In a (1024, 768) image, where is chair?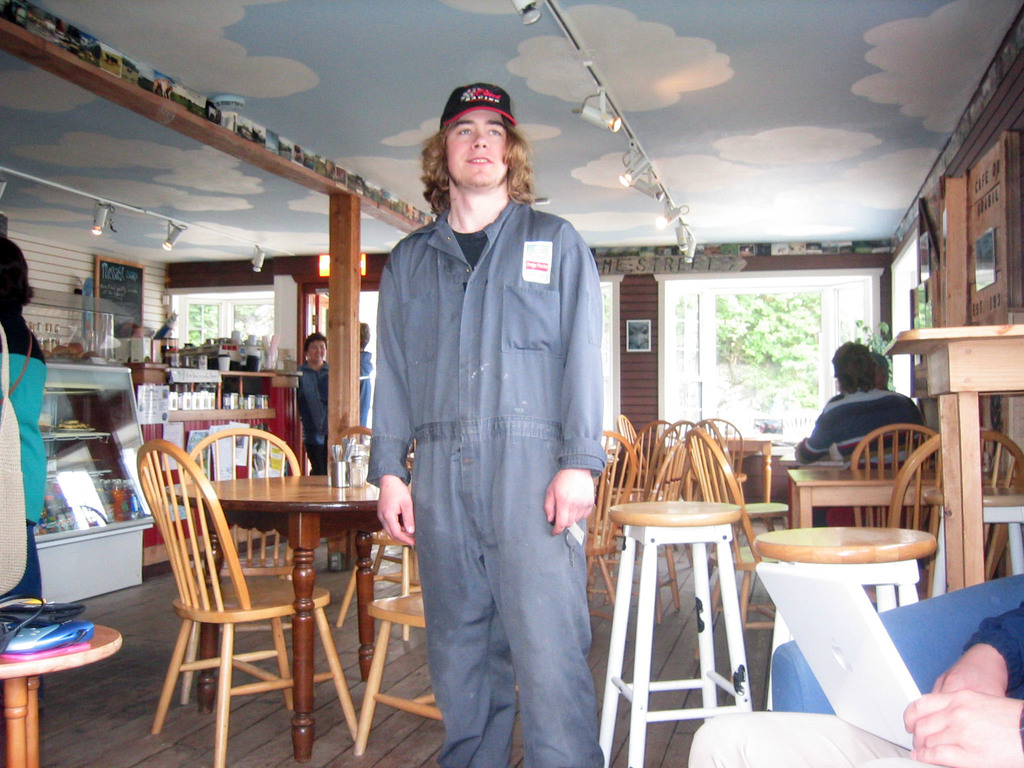
605/435/684/621.
